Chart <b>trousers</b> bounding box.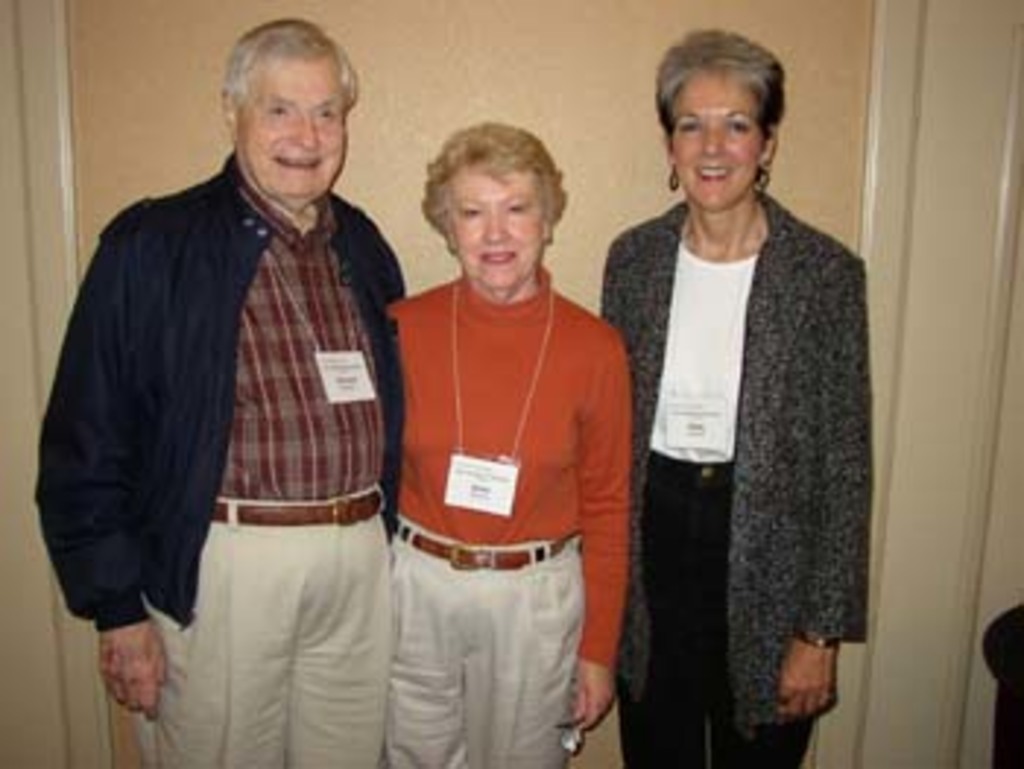
Charted: 135,494,395,766.
